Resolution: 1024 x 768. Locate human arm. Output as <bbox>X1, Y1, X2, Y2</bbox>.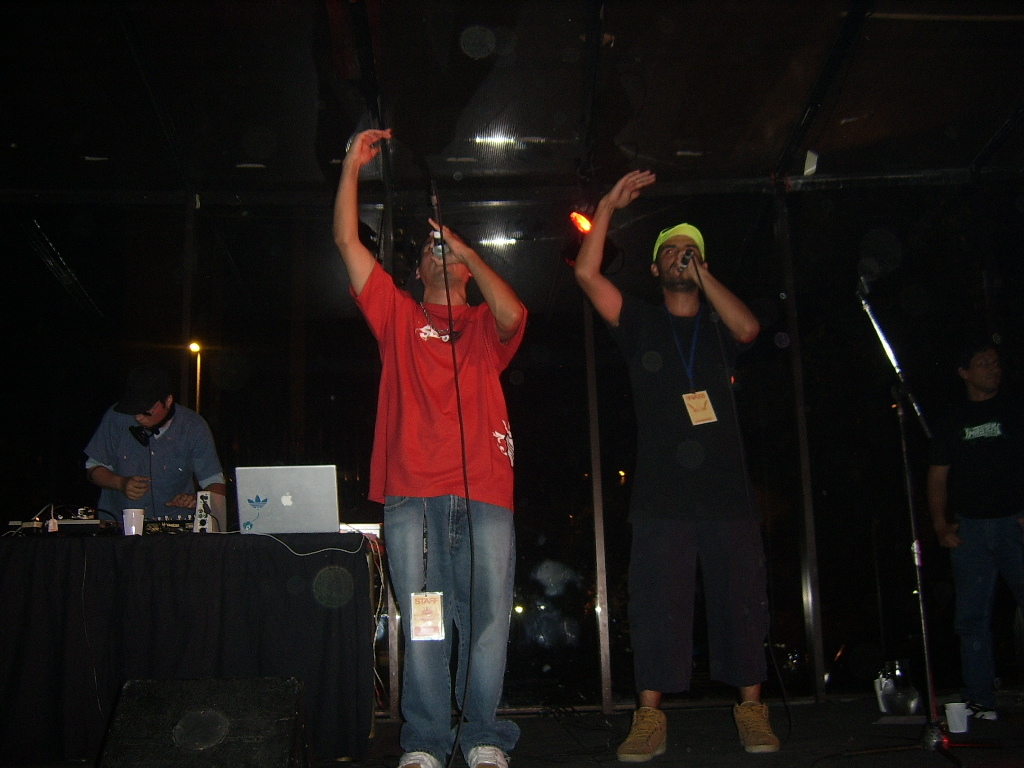
<bbox>332, 124, 396, 344</bbox>.
